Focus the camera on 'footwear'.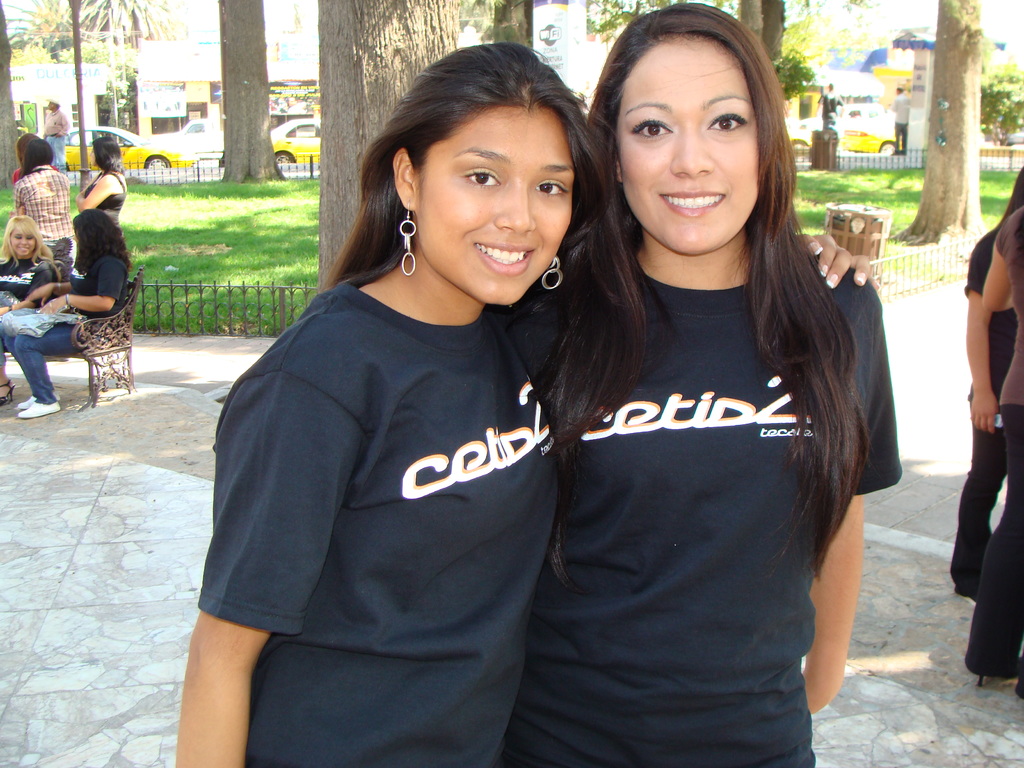
Focus region: bbox=[0, 377, 15, 404].
